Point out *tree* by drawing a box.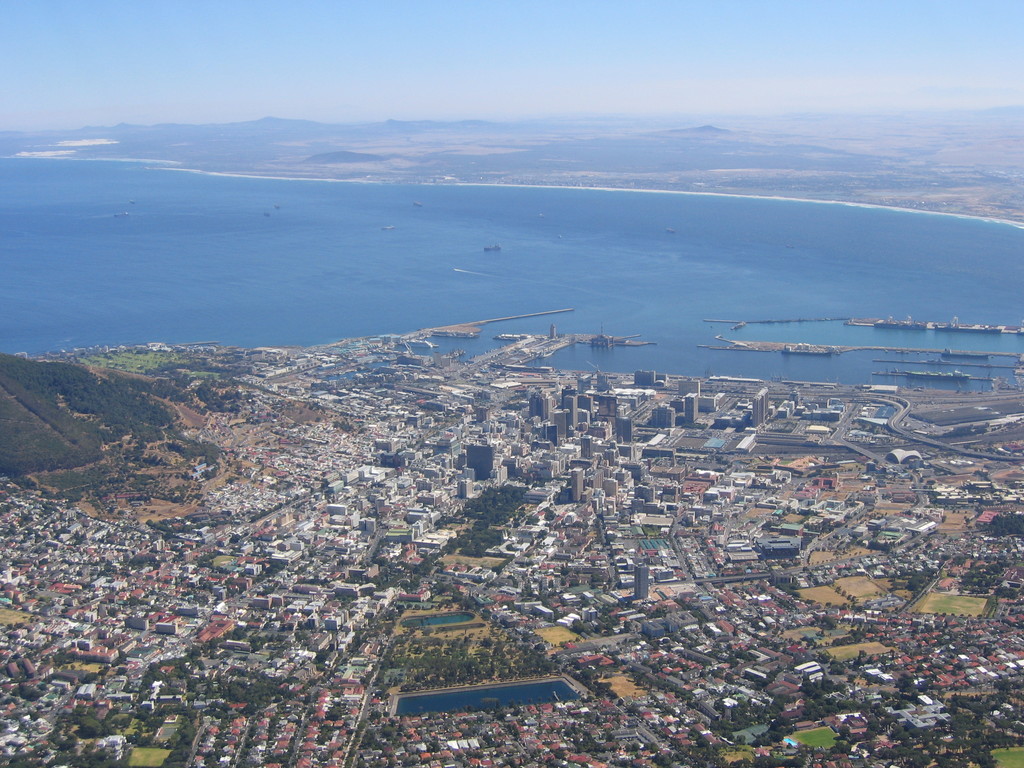
bbox=(637, 607, 664, 618).
